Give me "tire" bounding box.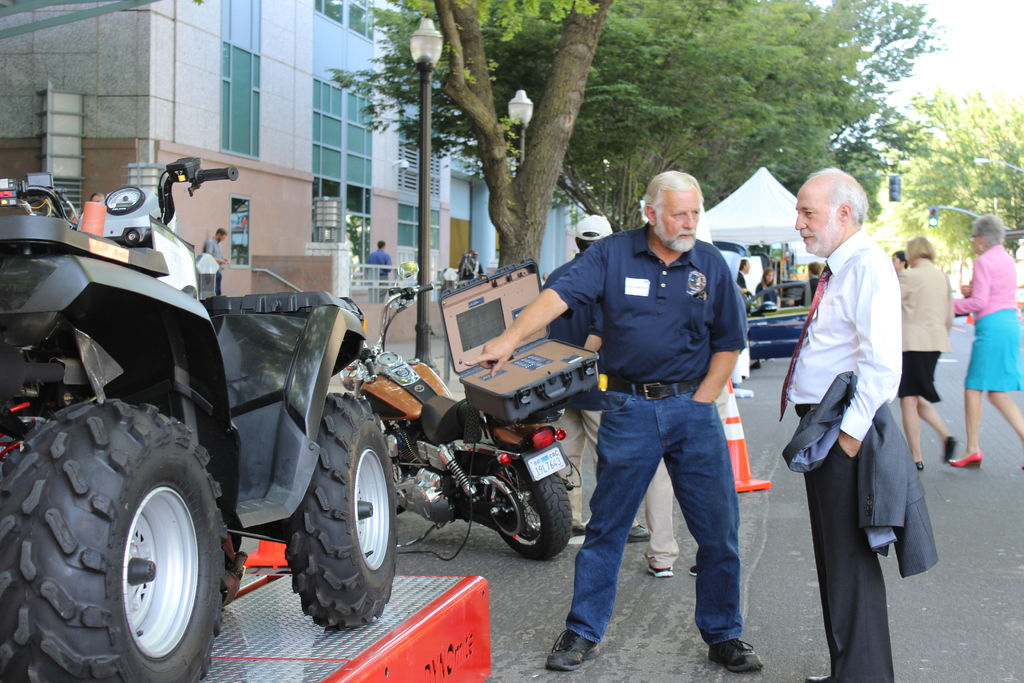
{"left": 477, "top": 456, "right": 576, "bottom": 562}.
